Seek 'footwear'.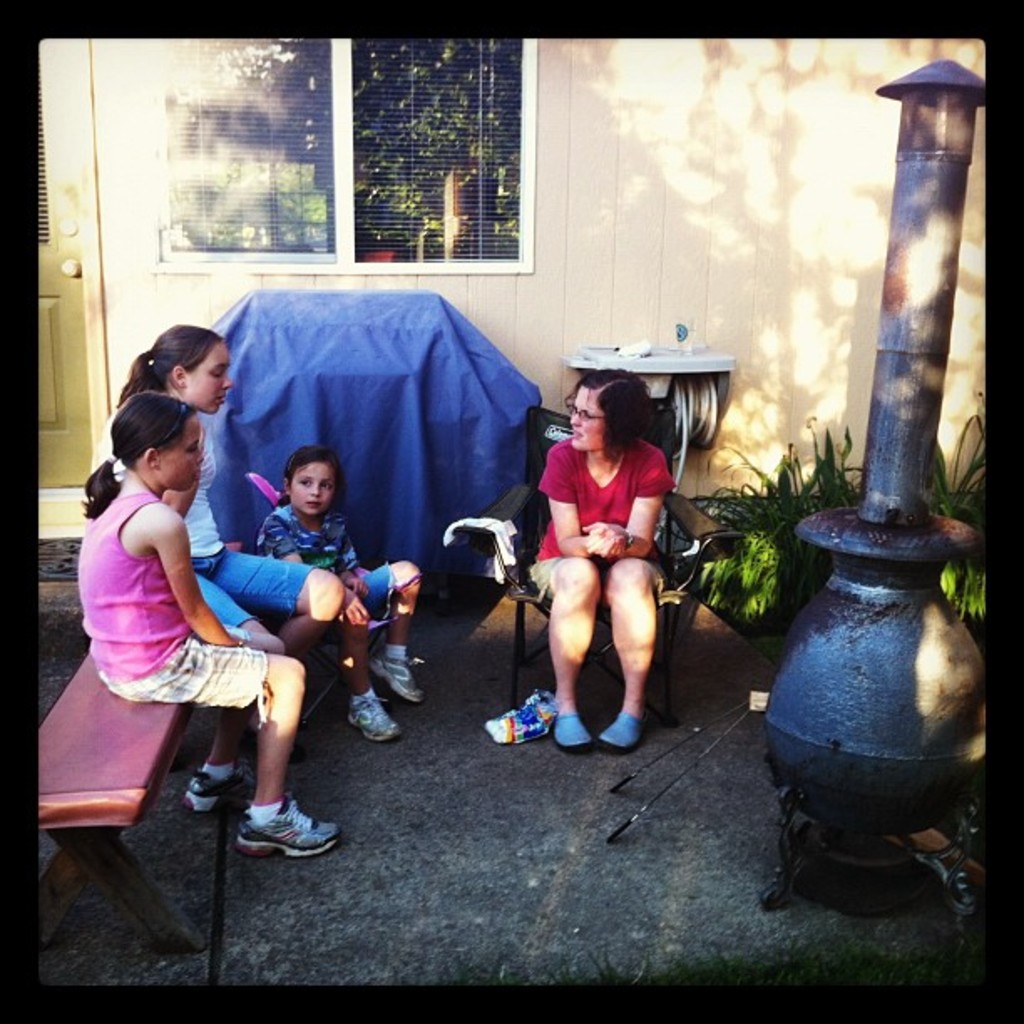
x1=171 y1=765 x2=261 y2=813.
